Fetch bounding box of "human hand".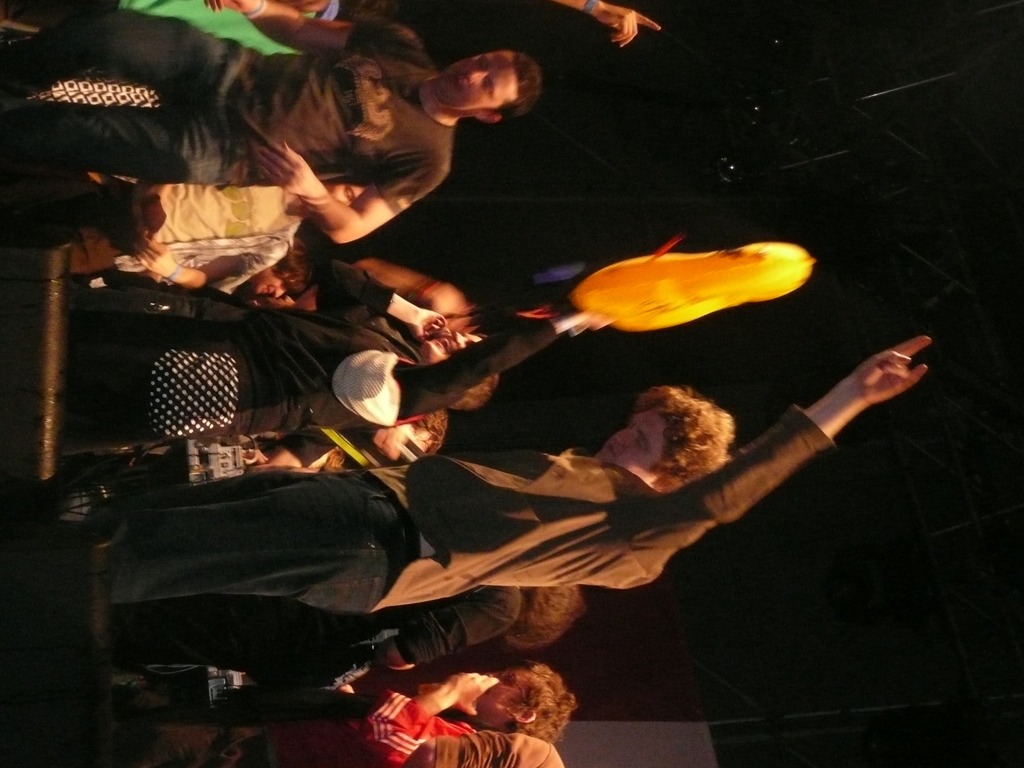
Bbox: bbox(441, 669, 503, 720).
